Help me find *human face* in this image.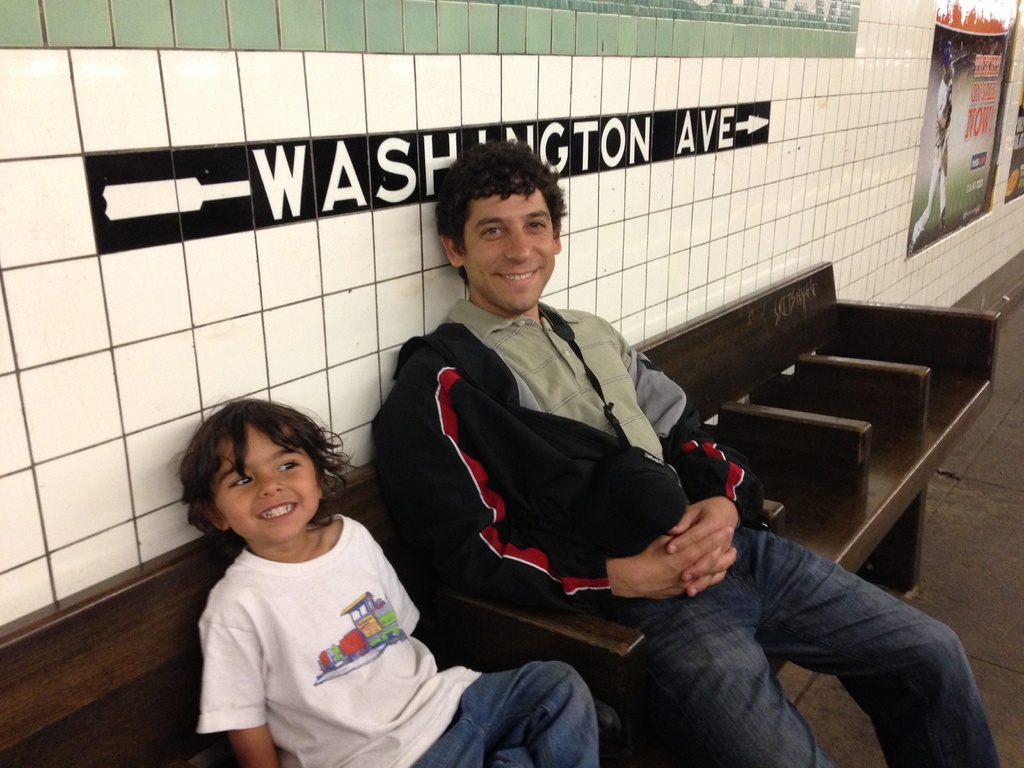
Found it: x1=462 y1=190 x2=554 y2=314.
